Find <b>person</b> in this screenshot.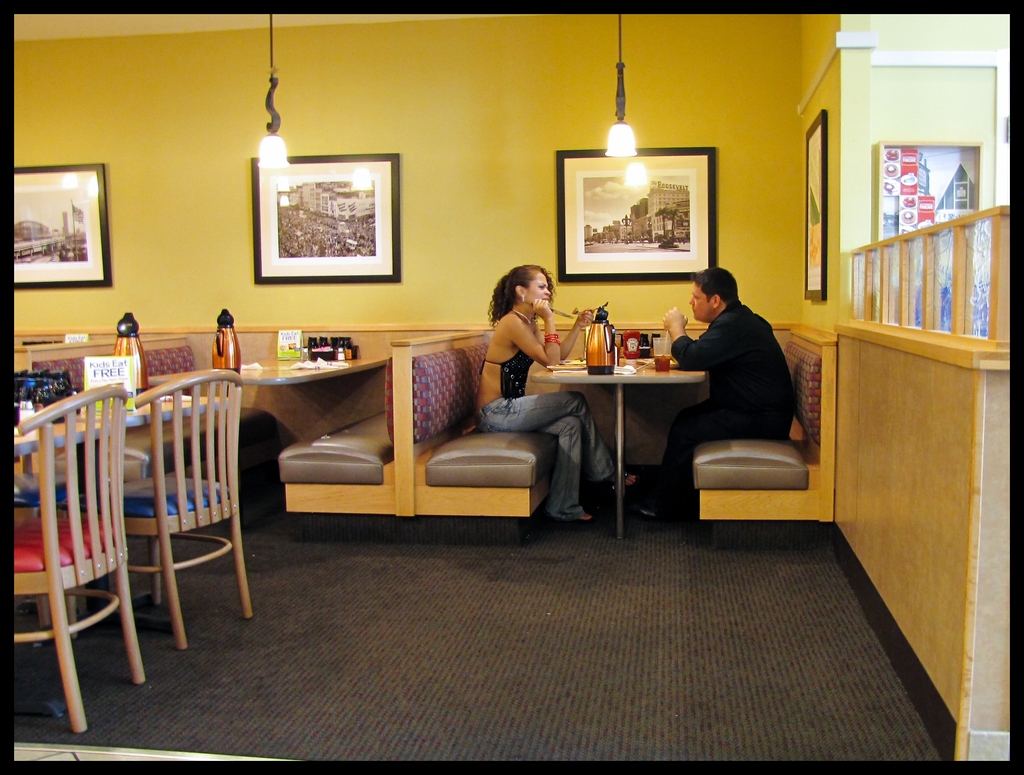
The bounding box for <b>person</b> is 460:260:643:522.
